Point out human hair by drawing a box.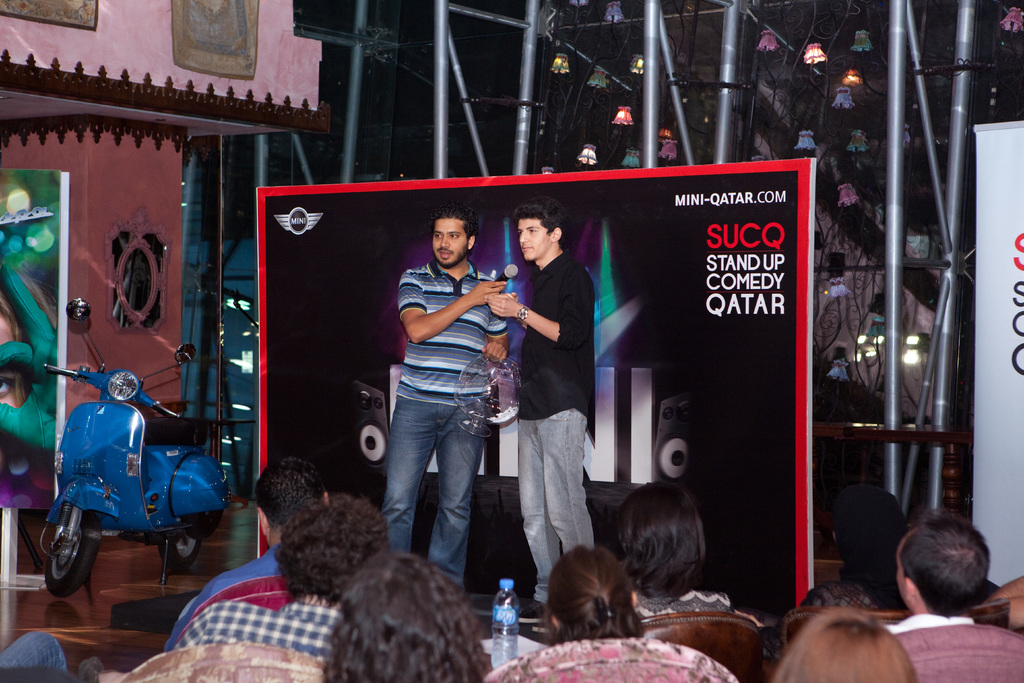
detection(321, 552, 490, 682).
